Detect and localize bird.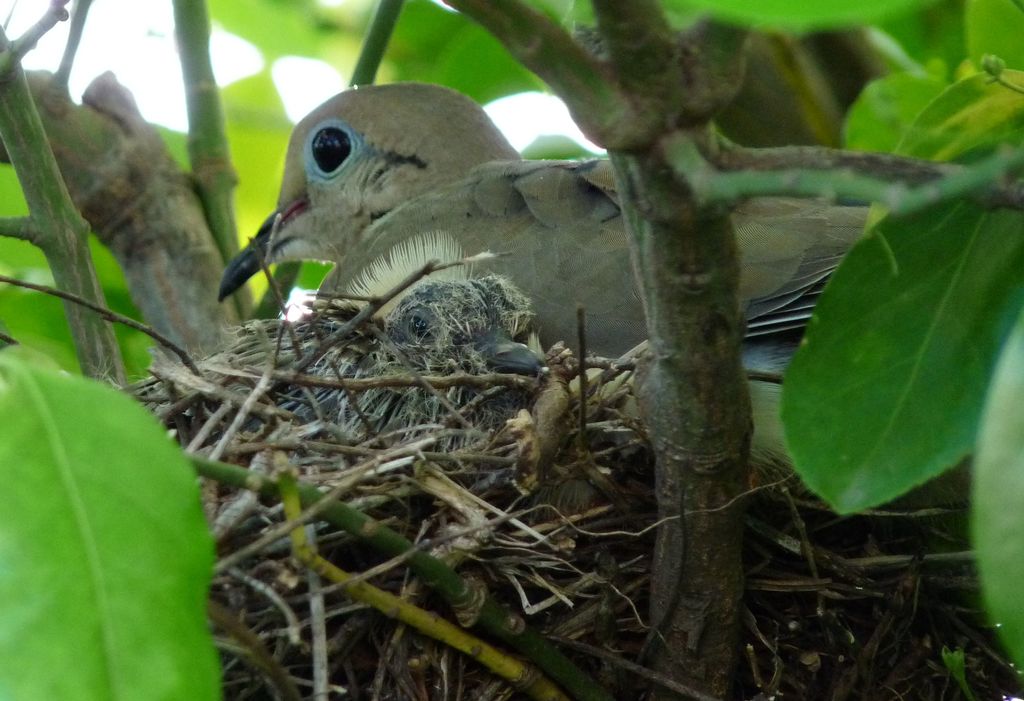
Localized at 196/103/840/560.
